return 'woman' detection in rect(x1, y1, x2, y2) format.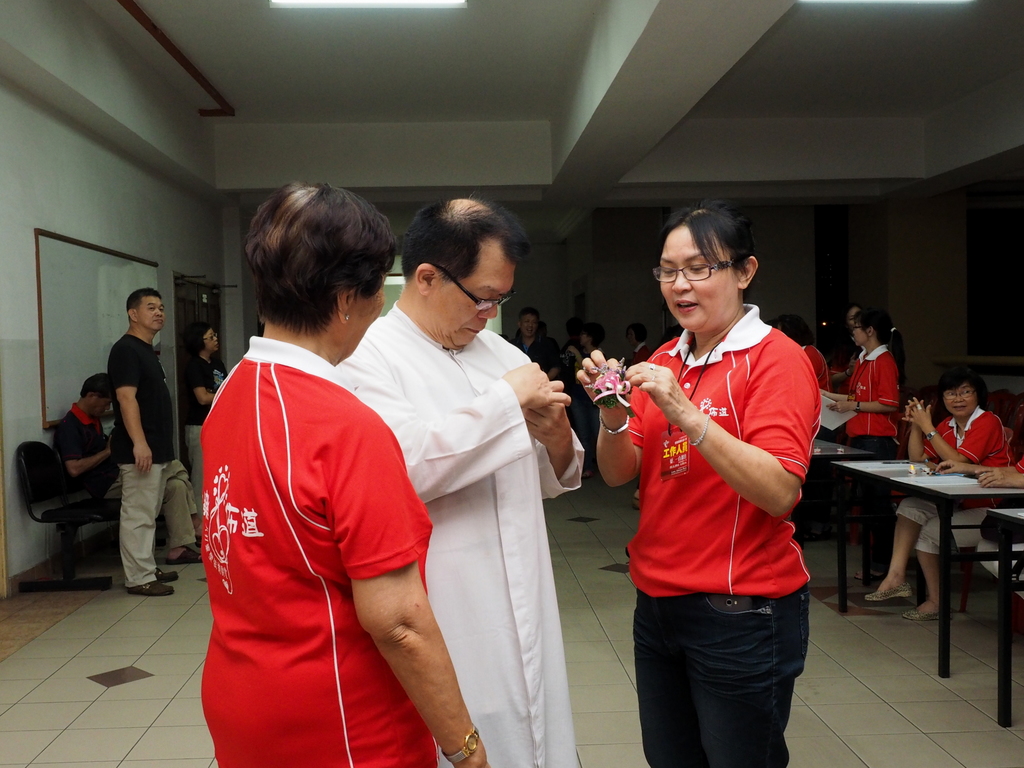
rect(826, 307, 906, 582).
